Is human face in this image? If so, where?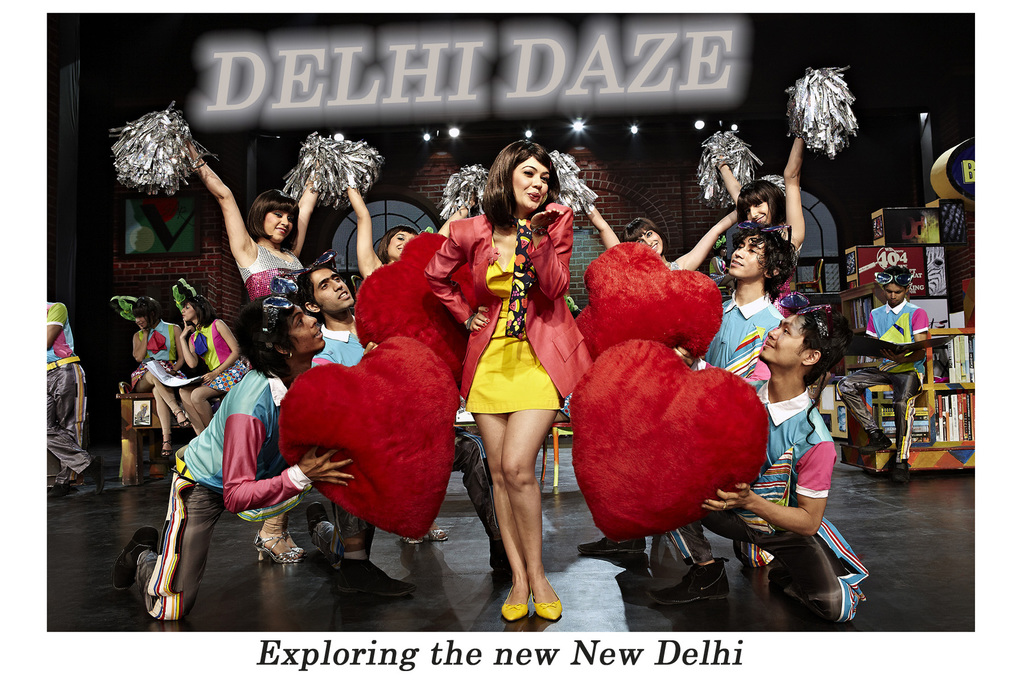
Yes, at bbox=[133, 318, 148, 327].
